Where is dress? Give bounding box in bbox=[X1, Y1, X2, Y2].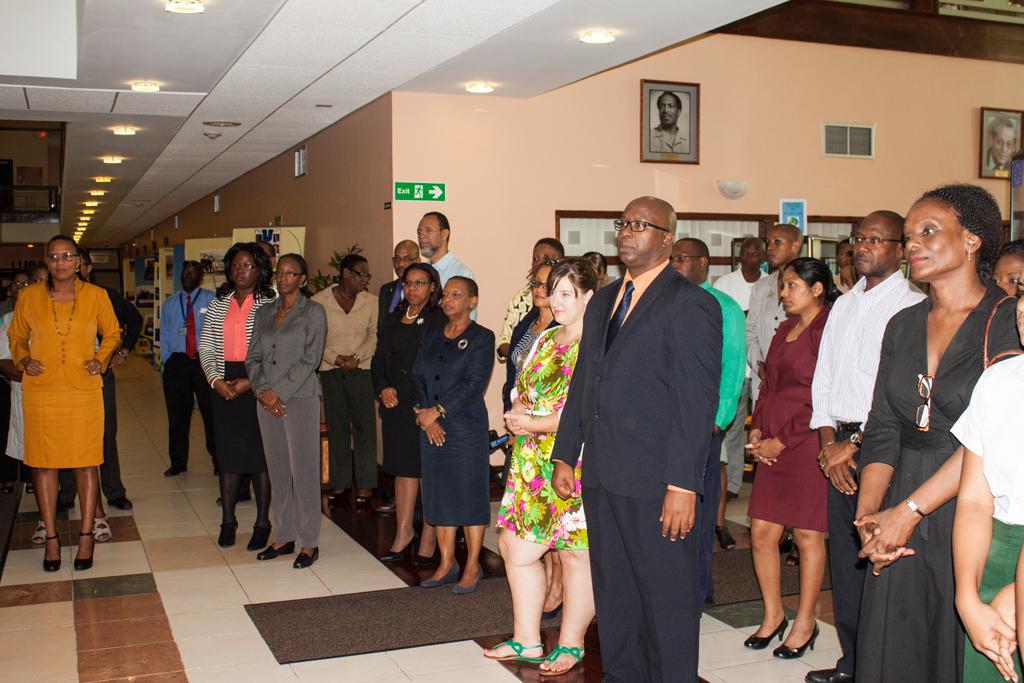
bbox=[946, 348, 1023, 682].
